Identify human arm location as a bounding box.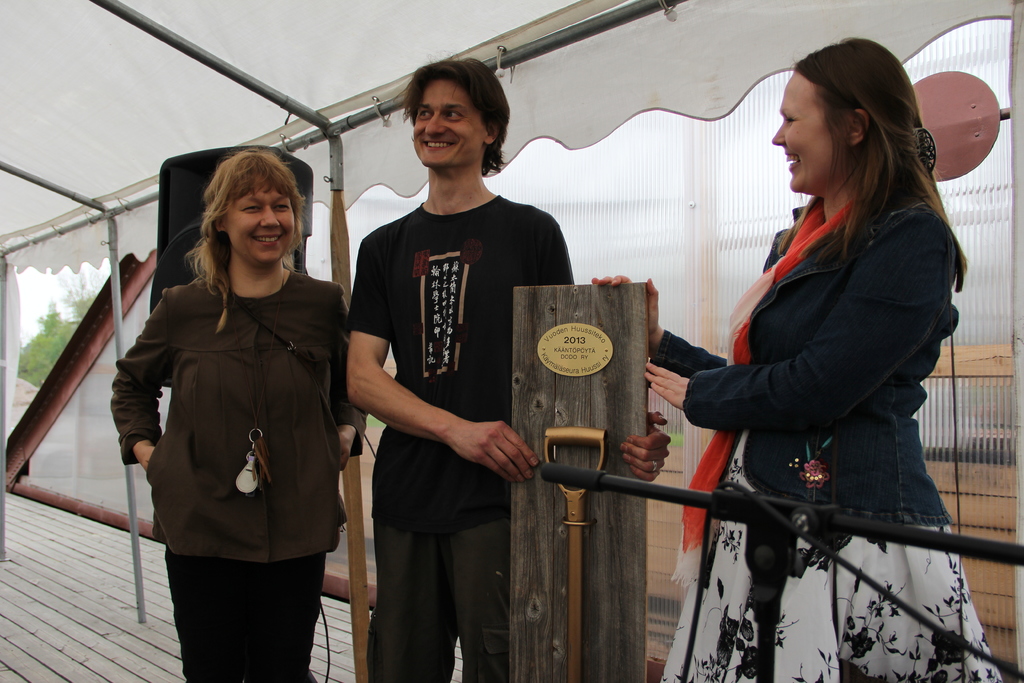
<bbox>338, 236, 541, 488</bbox>.
